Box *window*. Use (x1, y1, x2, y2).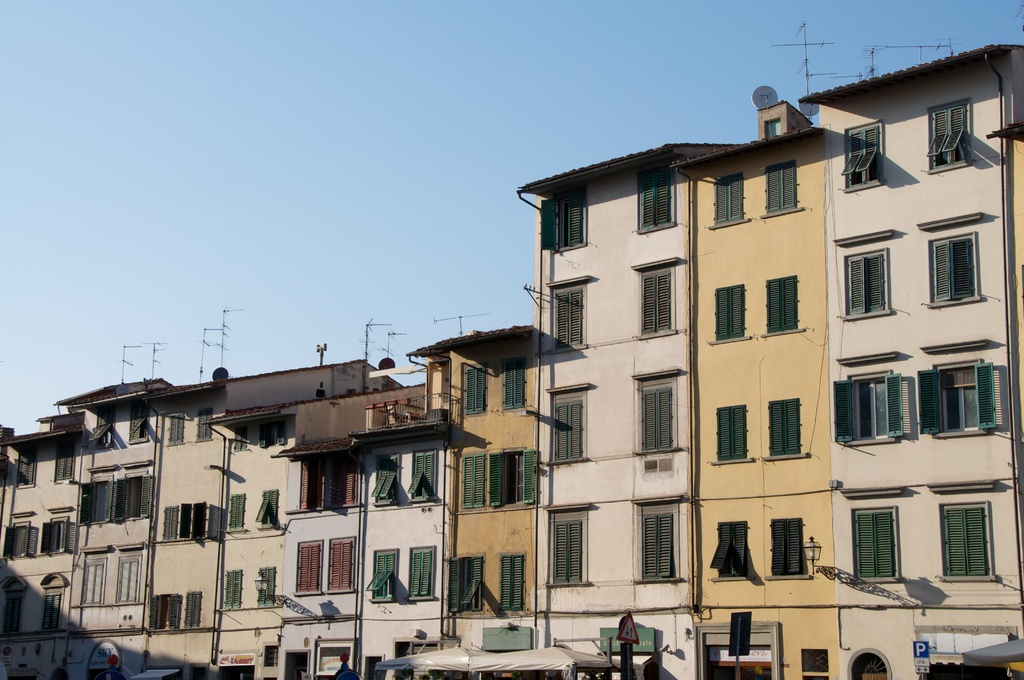
(709, 519, 748, 579).
